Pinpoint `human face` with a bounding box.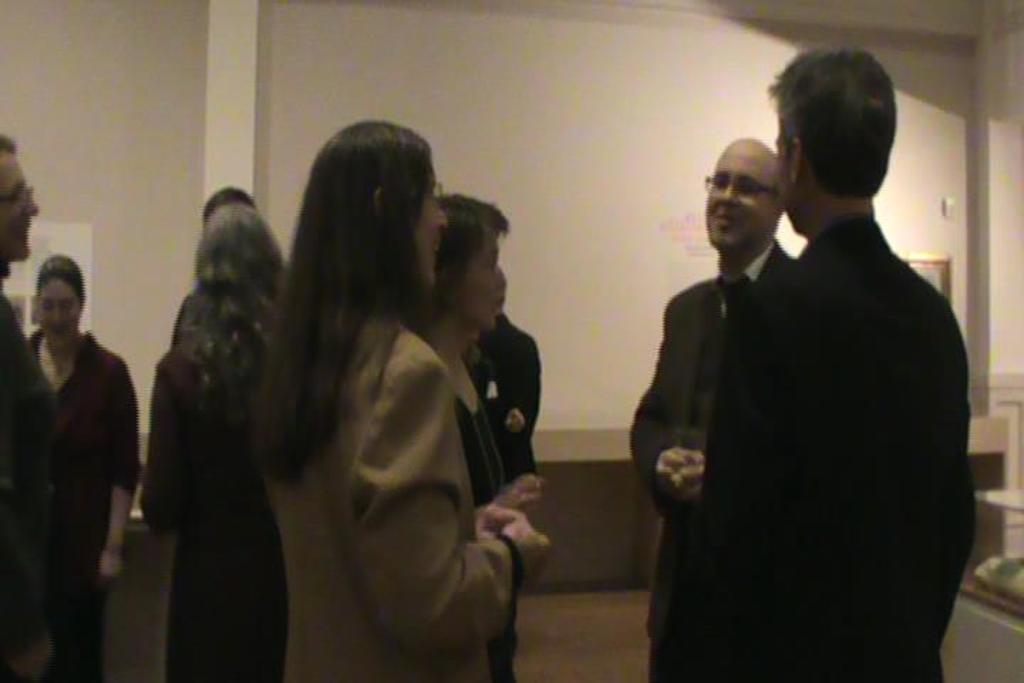
crop(31, 279, 85, 344).
